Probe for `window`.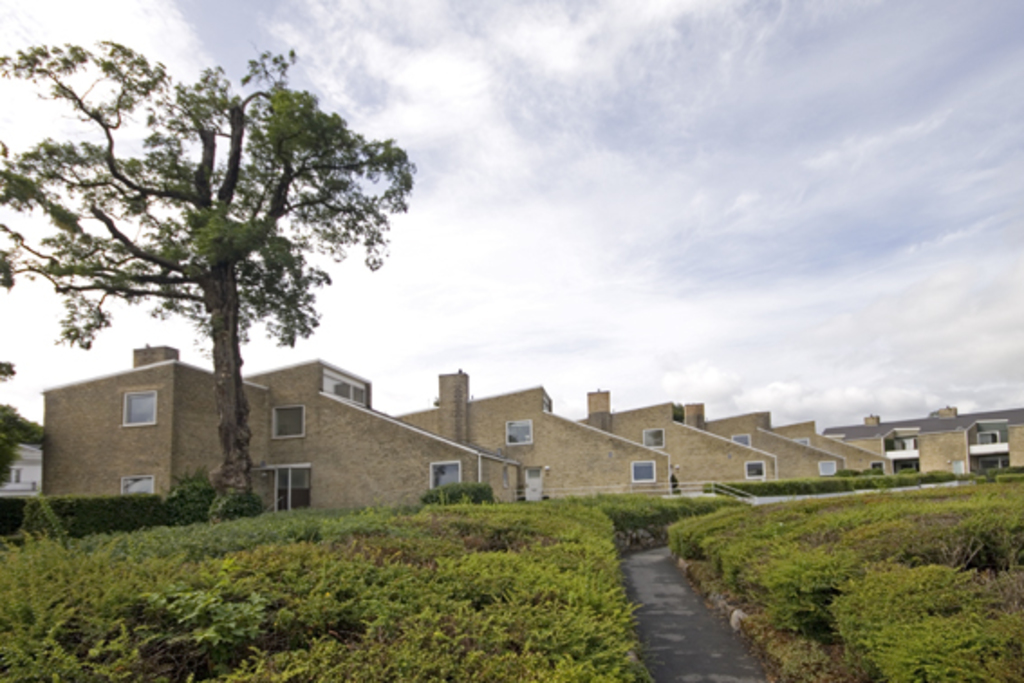
Probe result: l=630, t=461, r=652, b=484.
